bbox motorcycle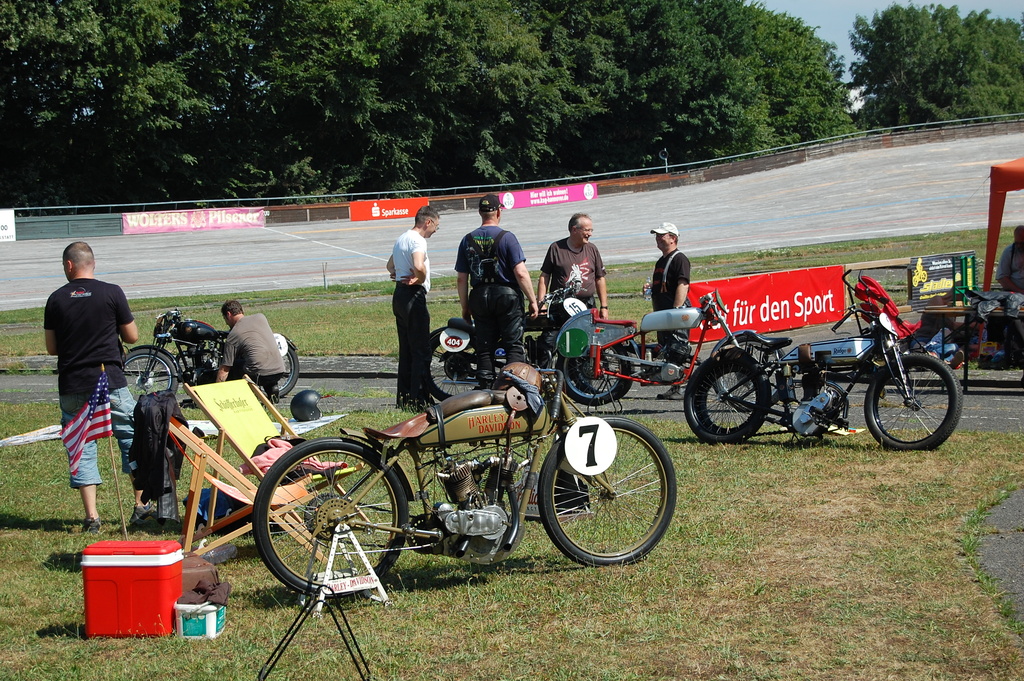
[246,361,676,600]
